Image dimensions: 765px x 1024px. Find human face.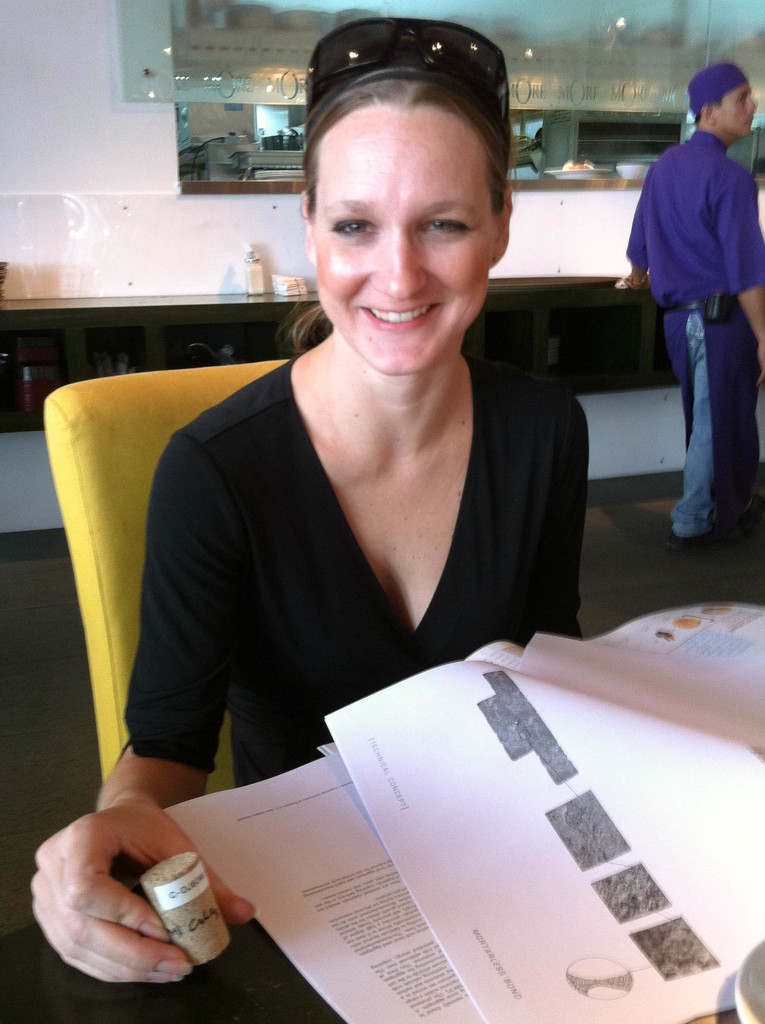
(717,87,757,132).
